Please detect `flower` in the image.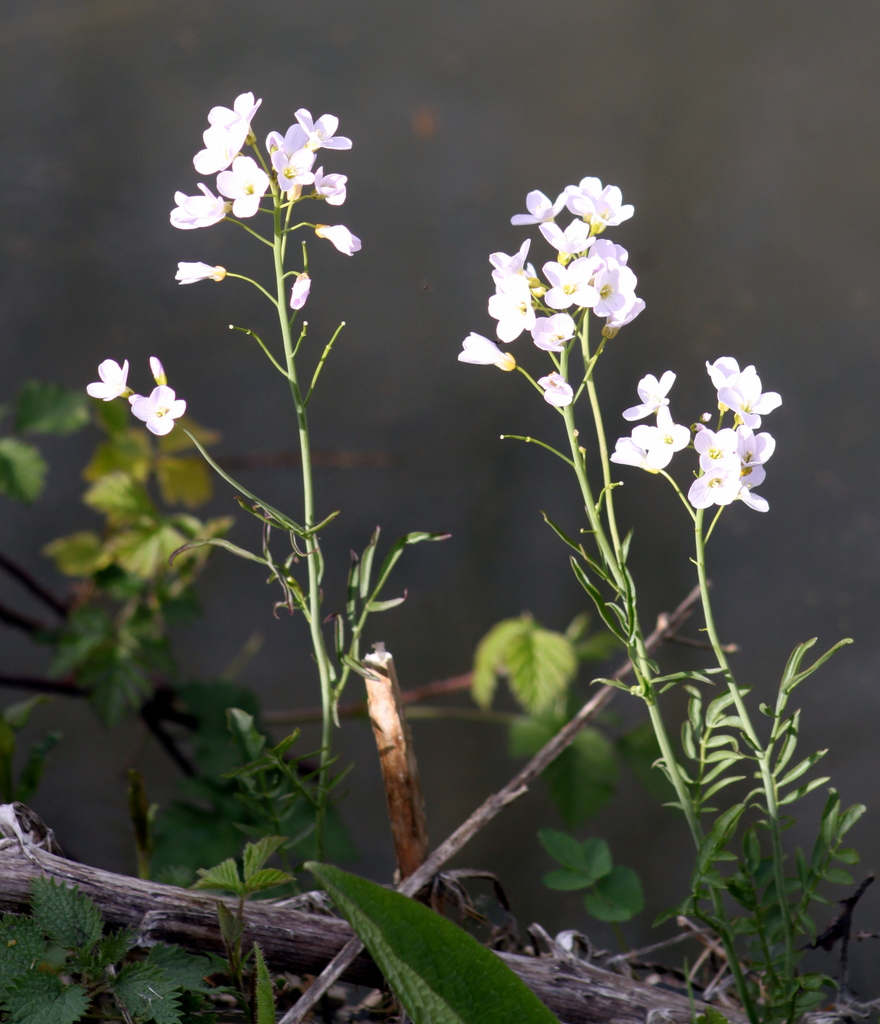
l=316, t=223, r=358, b=255.
